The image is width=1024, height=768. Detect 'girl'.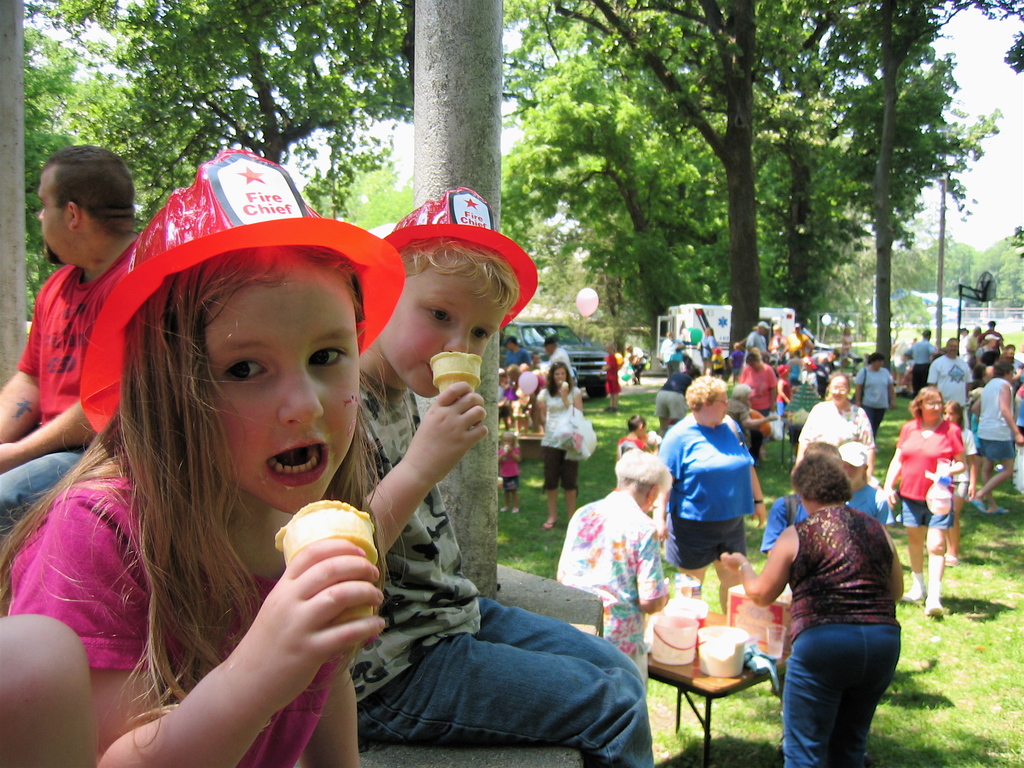
Detection: {"x1": 495, "y1": 433, "x2": 522, "y2": 512}.
